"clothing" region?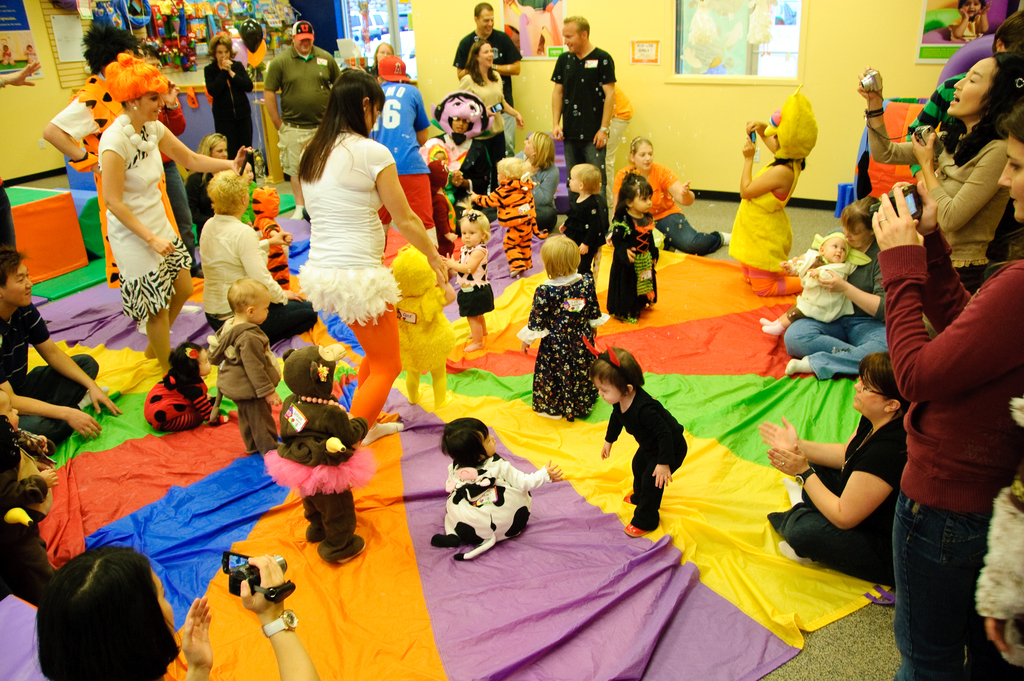
<bbox>899, 73, 972, 140</bbox>
